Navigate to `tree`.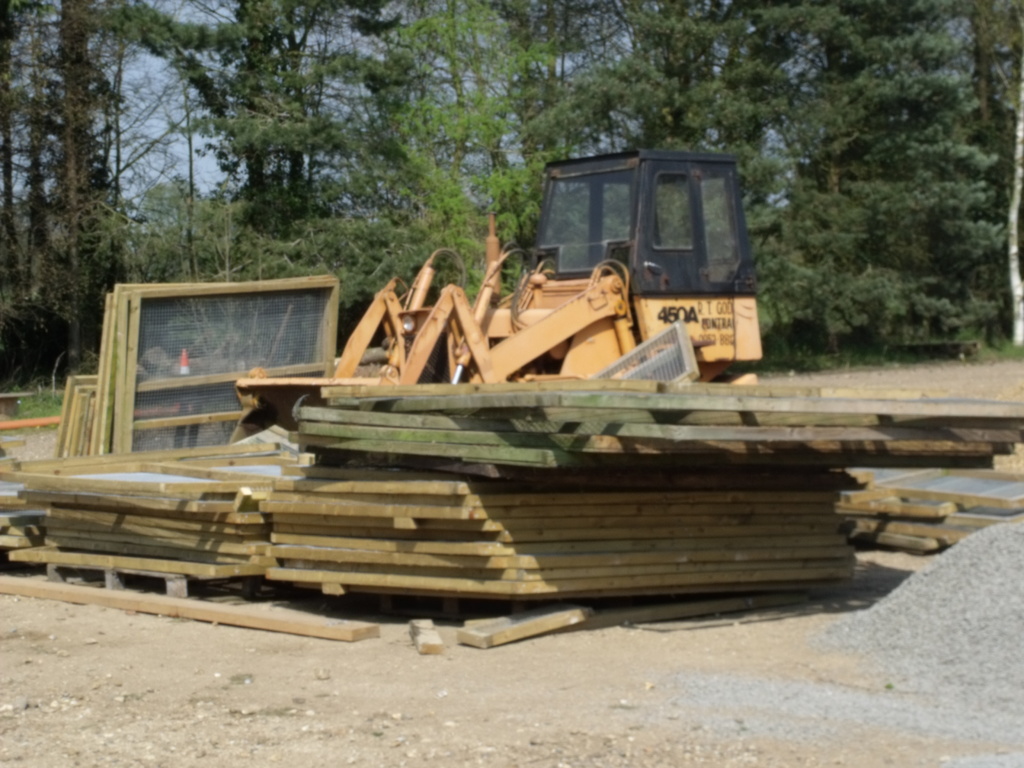
Navigation target: bbox=(709, 1, 829, 328).
